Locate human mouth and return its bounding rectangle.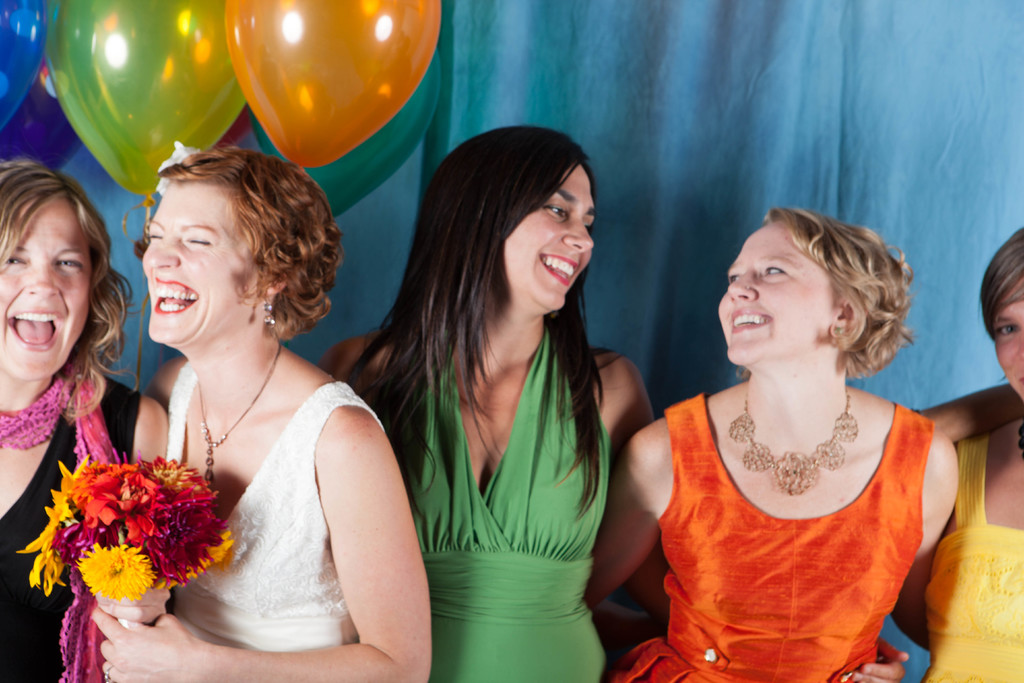
select_region(543, 249, 581, 287).
